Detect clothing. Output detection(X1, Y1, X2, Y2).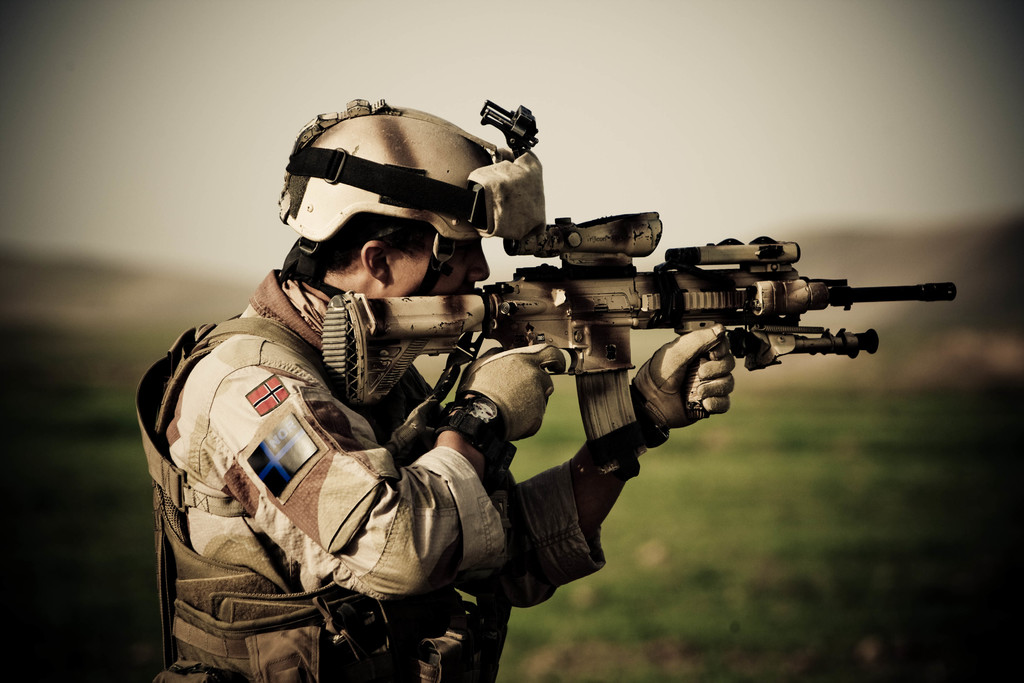
detection(257, 125, 925, 598).
